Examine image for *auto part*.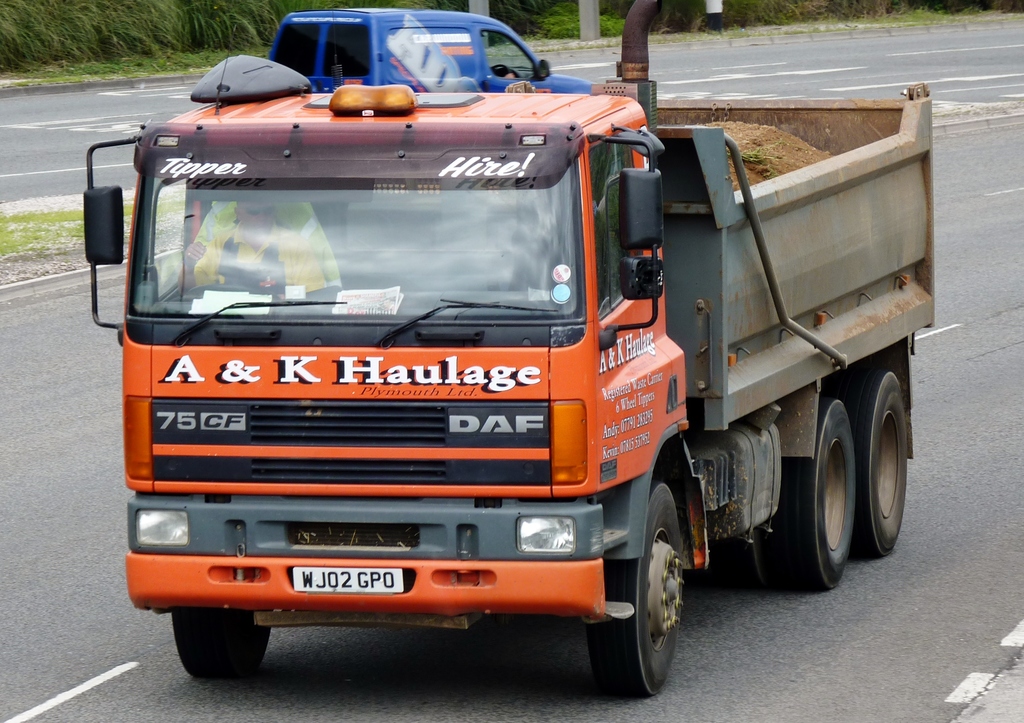
Examination result: region(271, 8, 598, 93).
